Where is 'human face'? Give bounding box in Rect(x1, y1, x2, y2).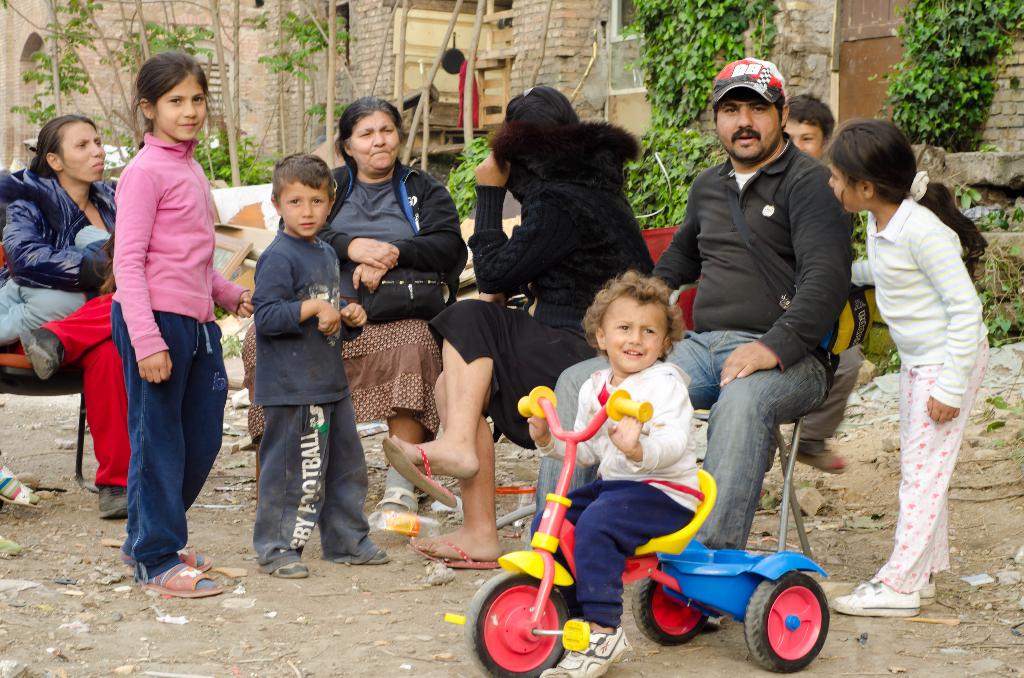
Rect(785, 119, 825, 160).
